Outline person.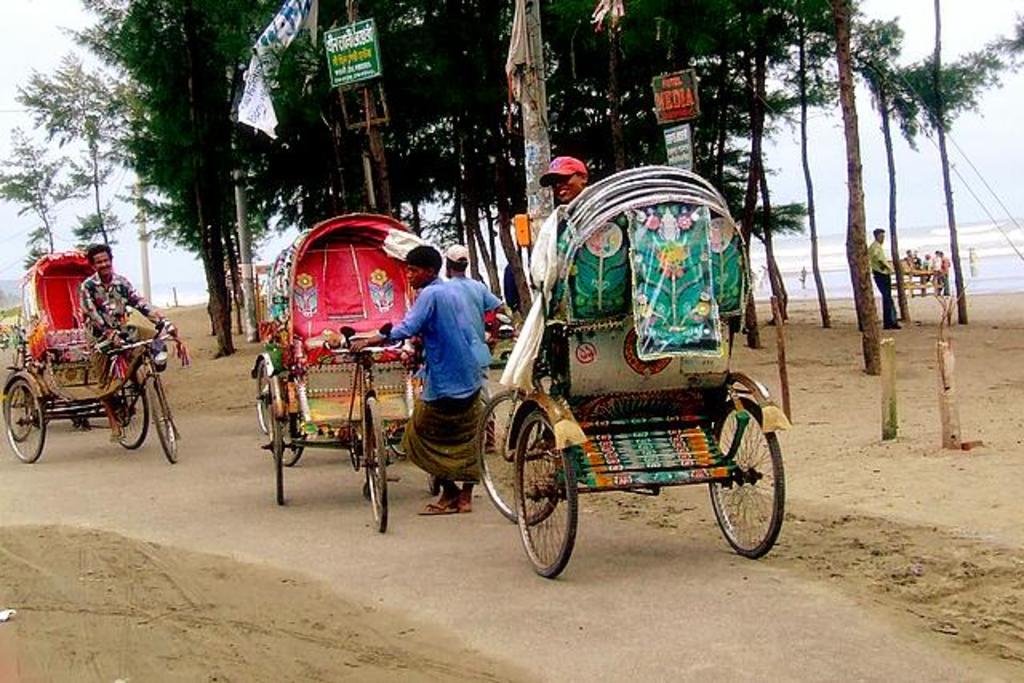
Outline: 901,245,917,290.
